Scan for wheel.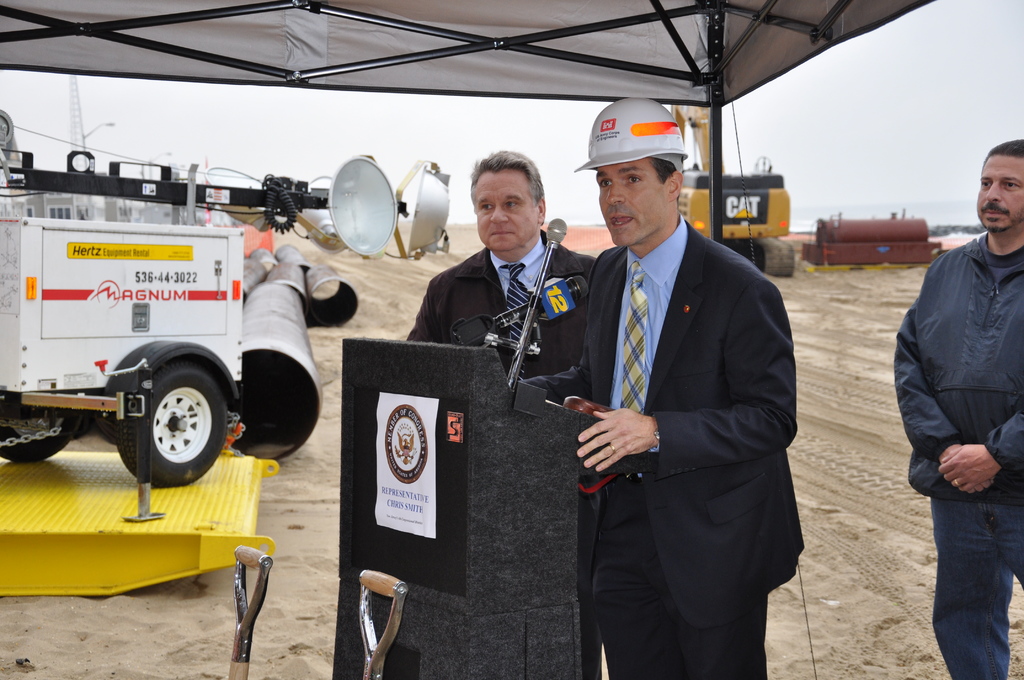
Scan result: x1=0, y1=412, x2=86, y2=468.
